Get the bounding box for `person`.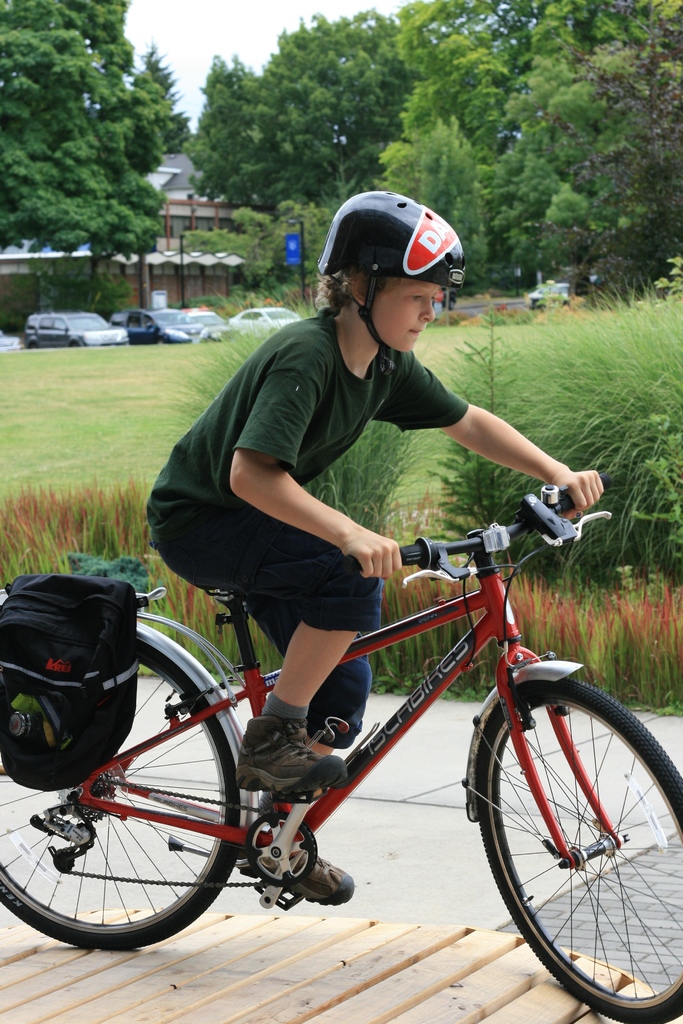
BBox(102, 196, 589, 799).
